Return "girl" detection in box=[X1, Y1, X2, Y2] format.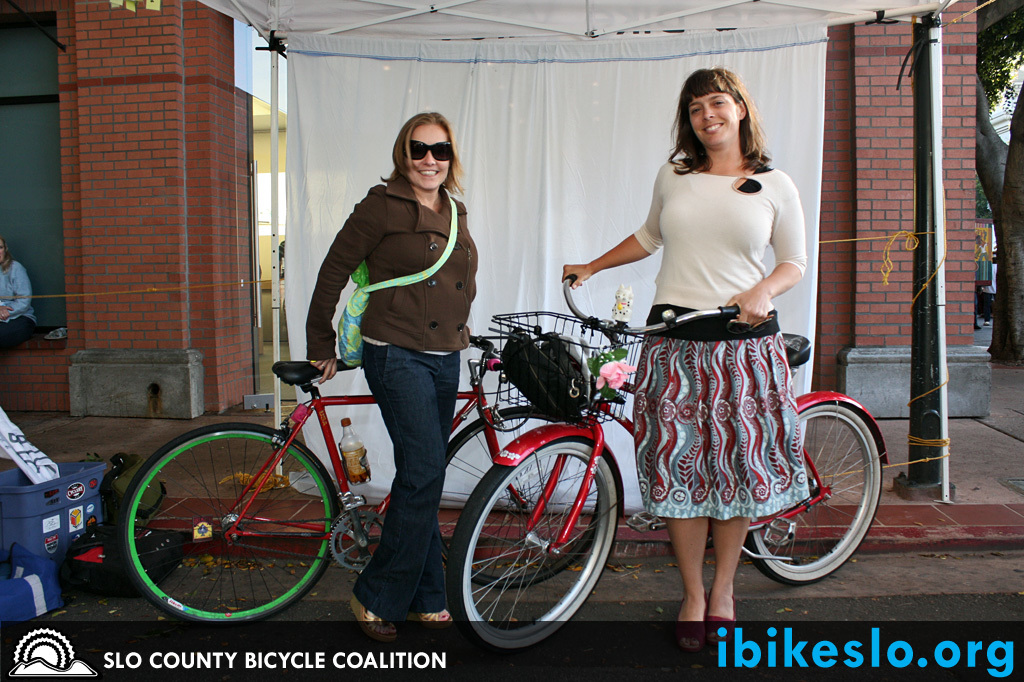
box=[563, 68, 807, 651].
